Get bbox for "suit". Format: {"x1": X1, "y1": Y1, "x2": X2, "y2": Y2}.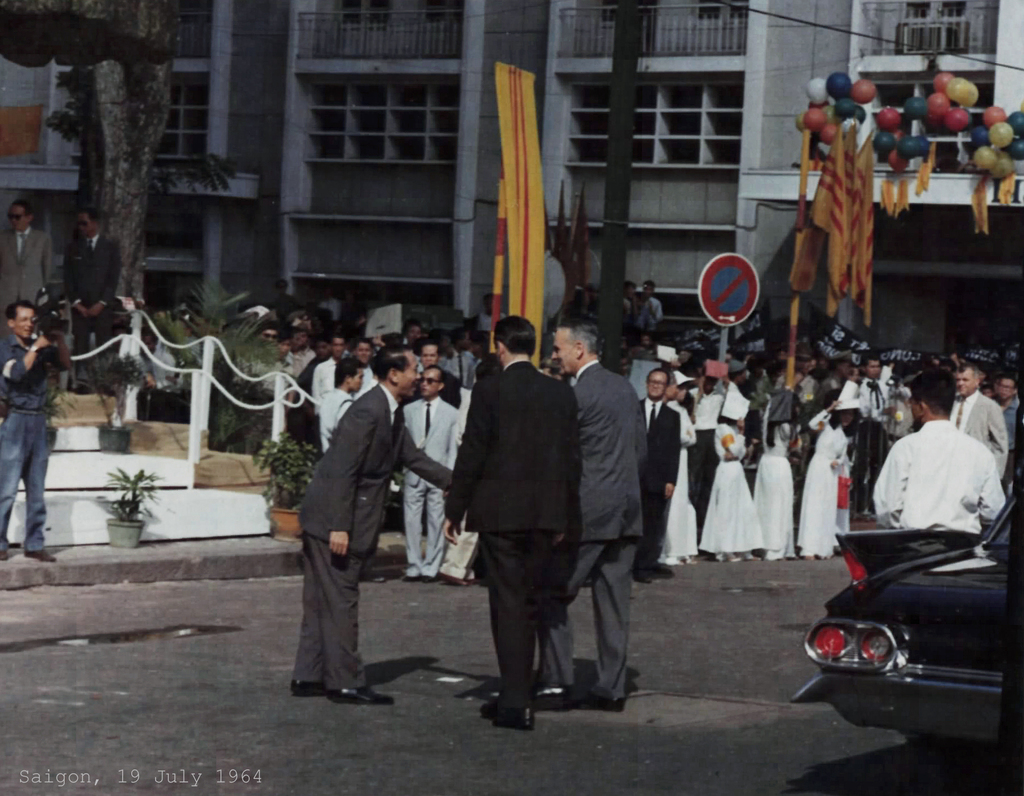
{"x1": 943, "y1": 388, "x2": 1018, "y2": 492}.
